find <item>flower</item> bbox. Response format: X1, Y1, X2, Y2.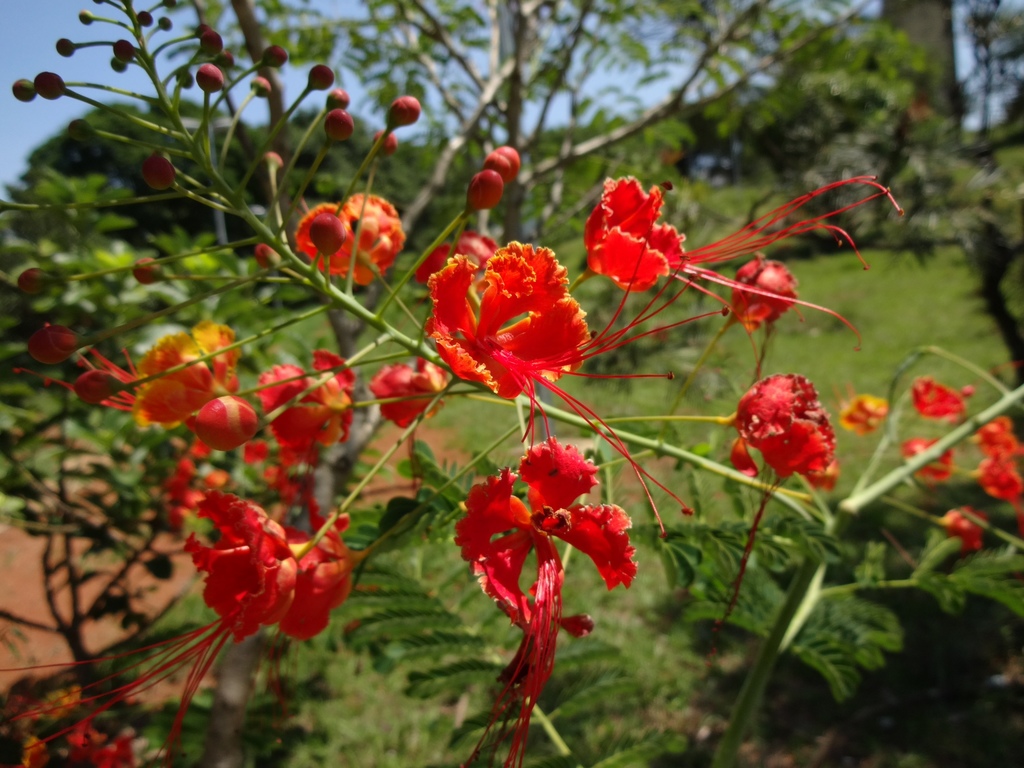
324, 110, 352, 141.
